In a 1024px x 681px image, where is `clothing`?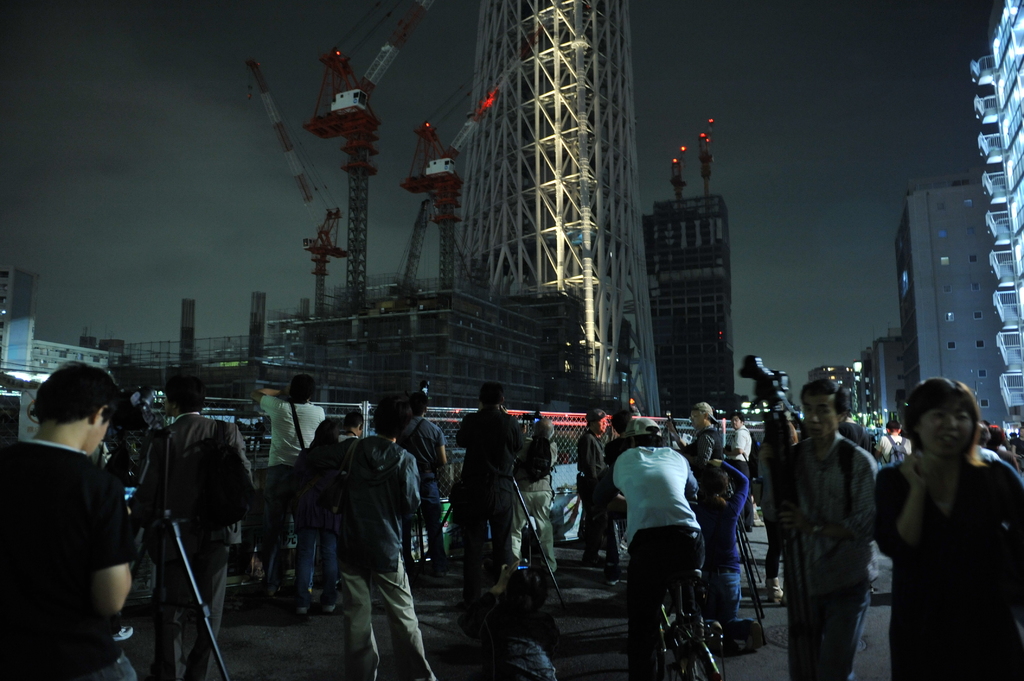
left=287, top=445, right=342, bottom=609.
